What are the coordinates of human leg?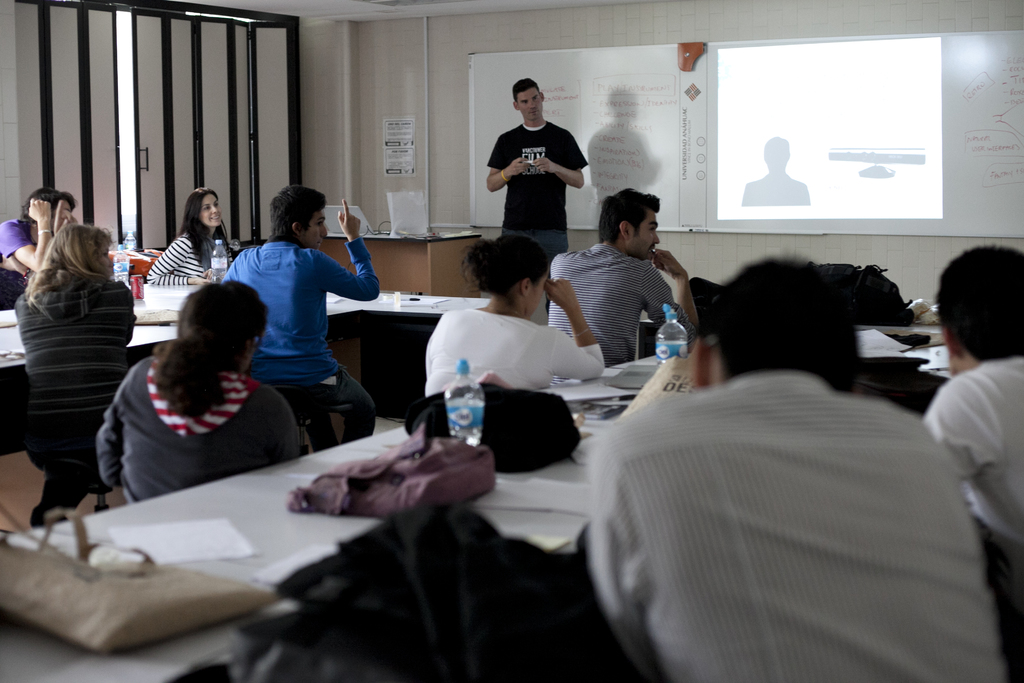
298,365,375,444.
